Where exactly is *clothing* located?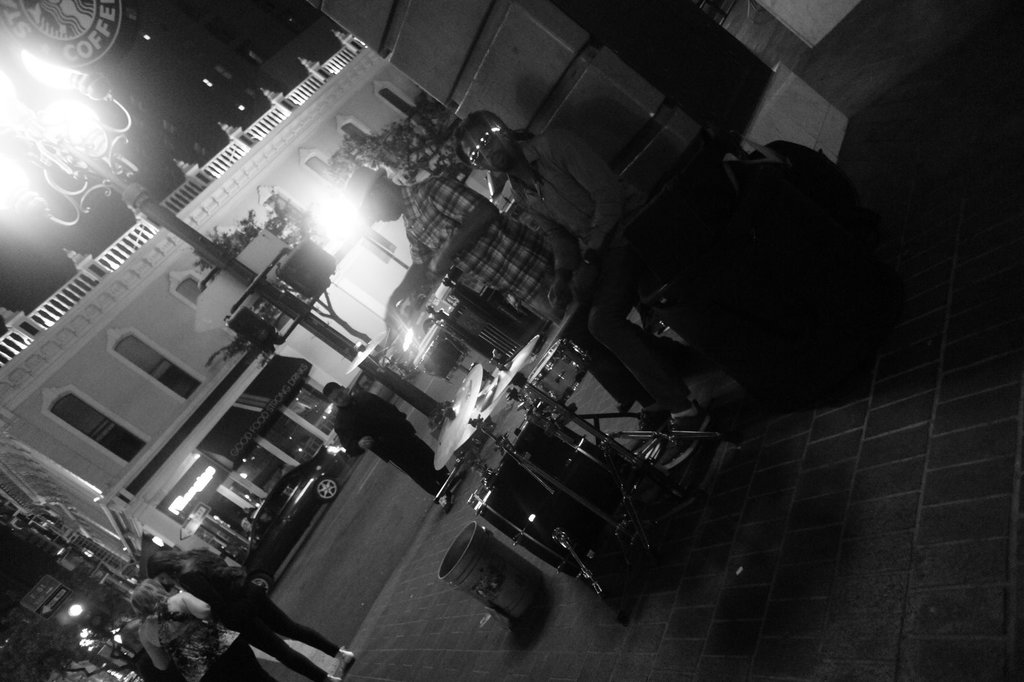
Its bounding box is x1=333, y1=387, x2=451, y2=508.
